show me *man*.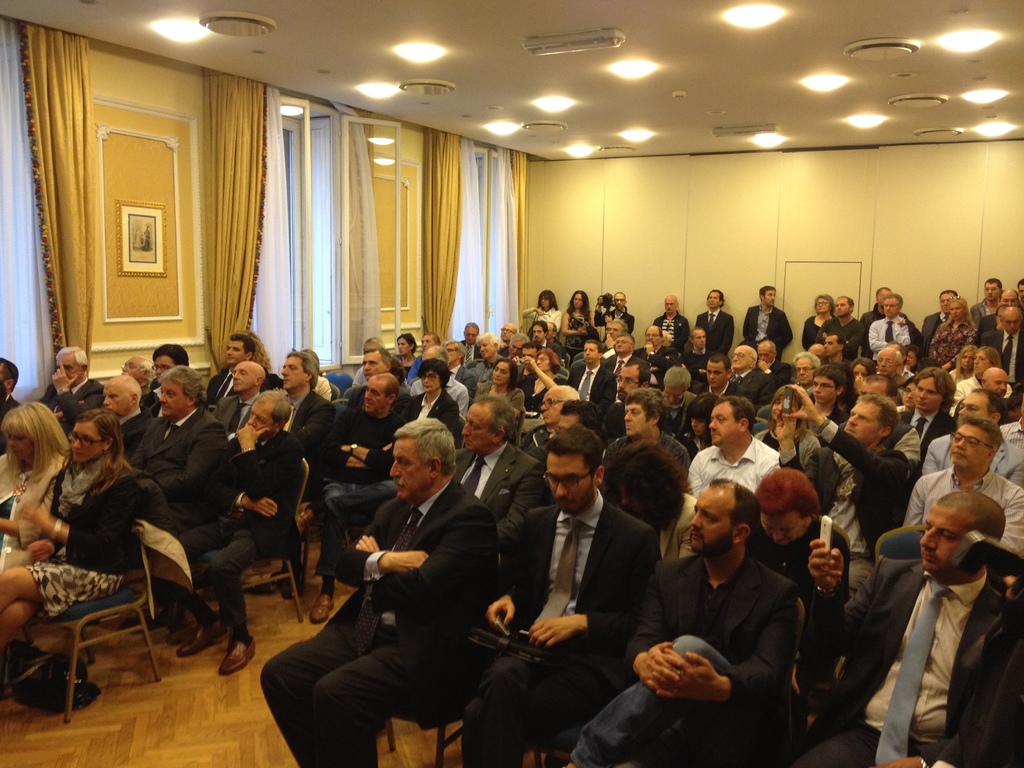
*man* is here: rect(596, 439, 706, 563).
